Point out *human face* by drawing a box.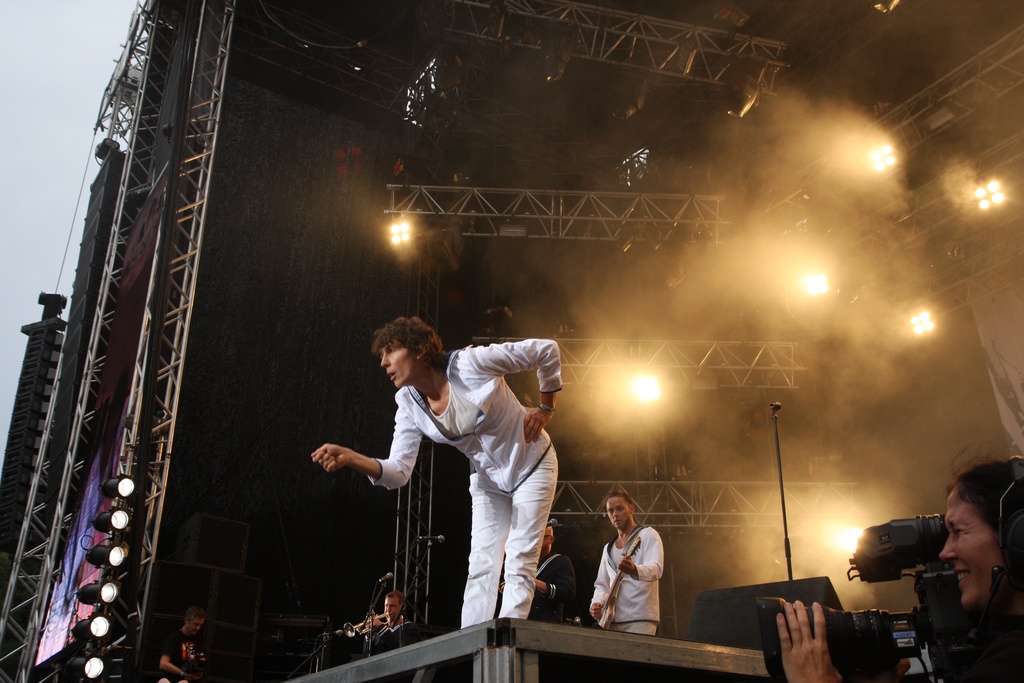
detection(383, 597, 399, 620).
